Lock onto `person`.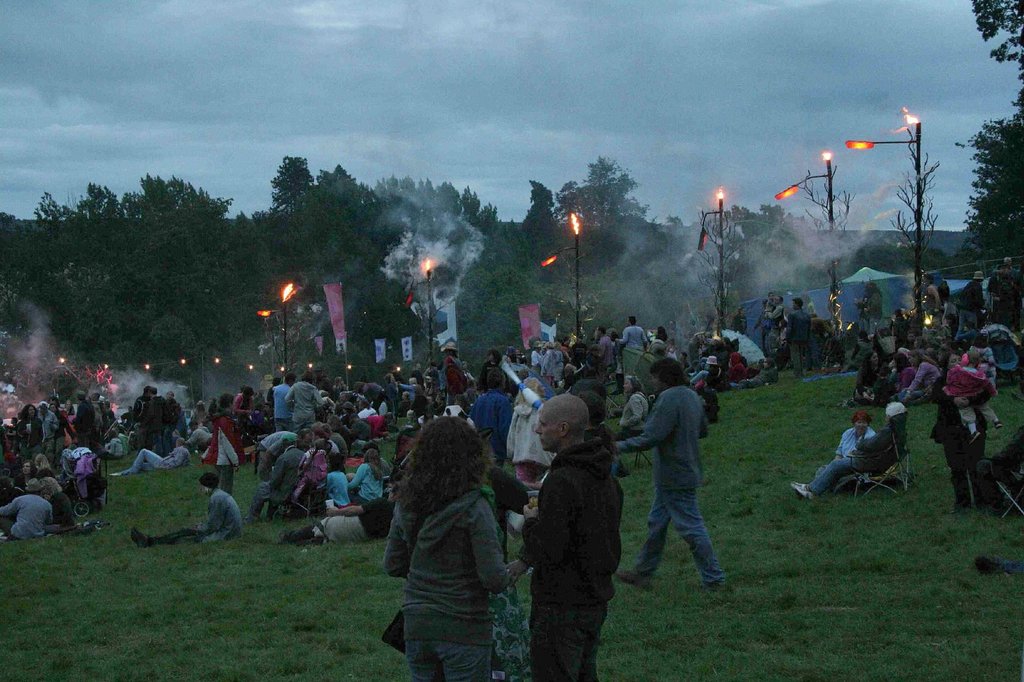
Locked: l=376, t=404, r=521, b=681.
